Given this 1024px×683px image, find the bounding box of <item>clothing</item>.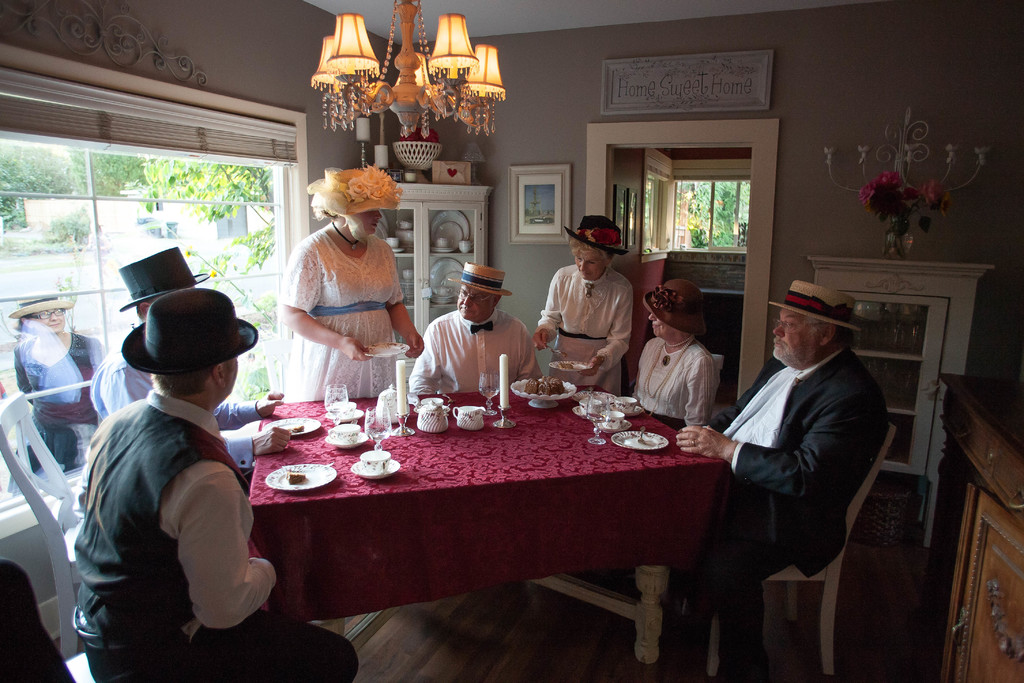
crop(121, 292, 272, 378).
